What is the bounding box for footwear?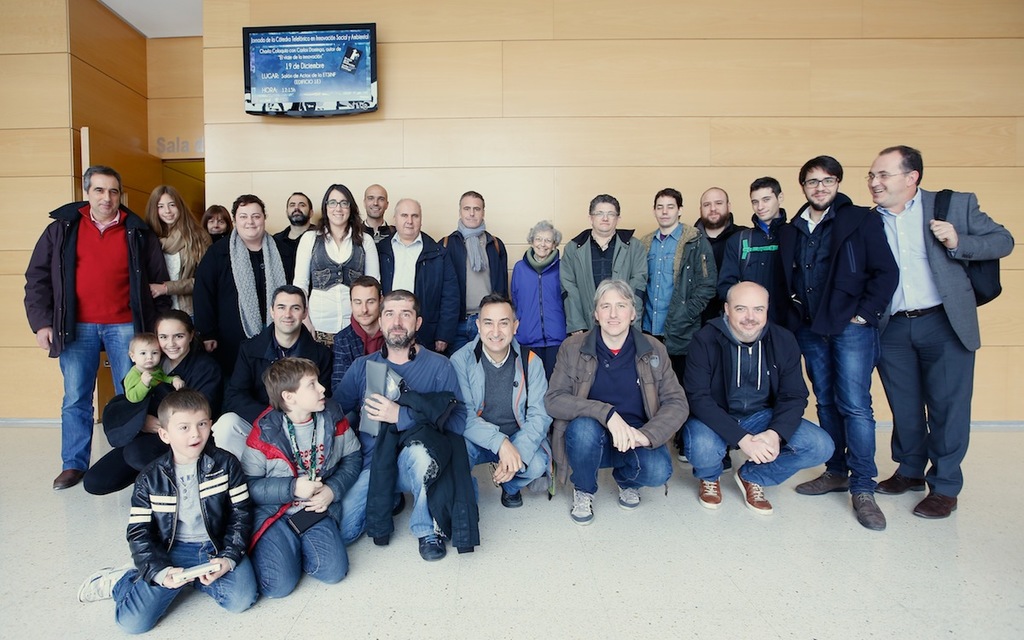
<bbox>789, 469, 852, 496</bbox>.
